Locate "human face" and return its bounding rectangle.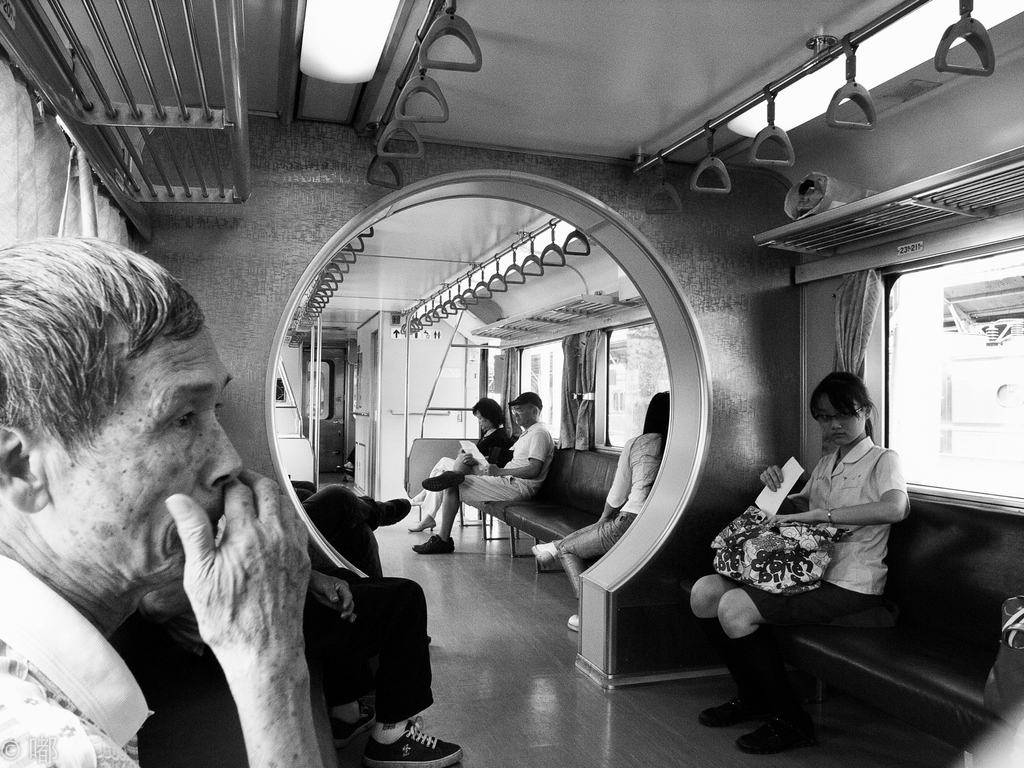
[509,400,527,428].
